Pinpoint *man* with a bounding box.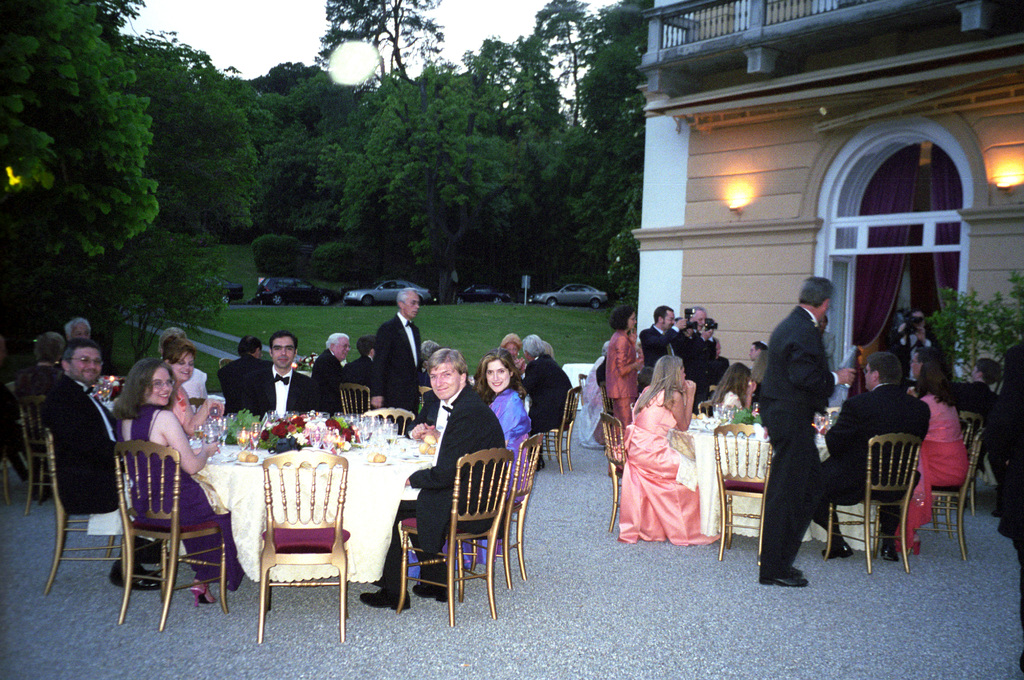
Rect(369, 287, 422, 433).
